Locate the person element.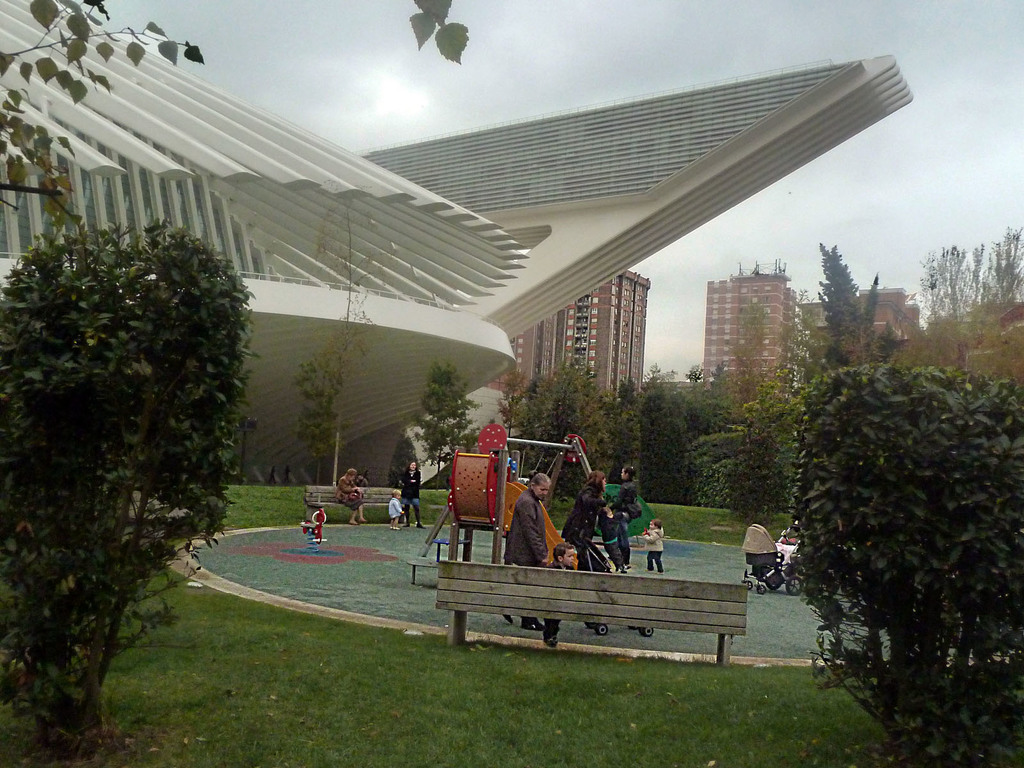
Element bbox: select_region(550, 462, 608, 568).
